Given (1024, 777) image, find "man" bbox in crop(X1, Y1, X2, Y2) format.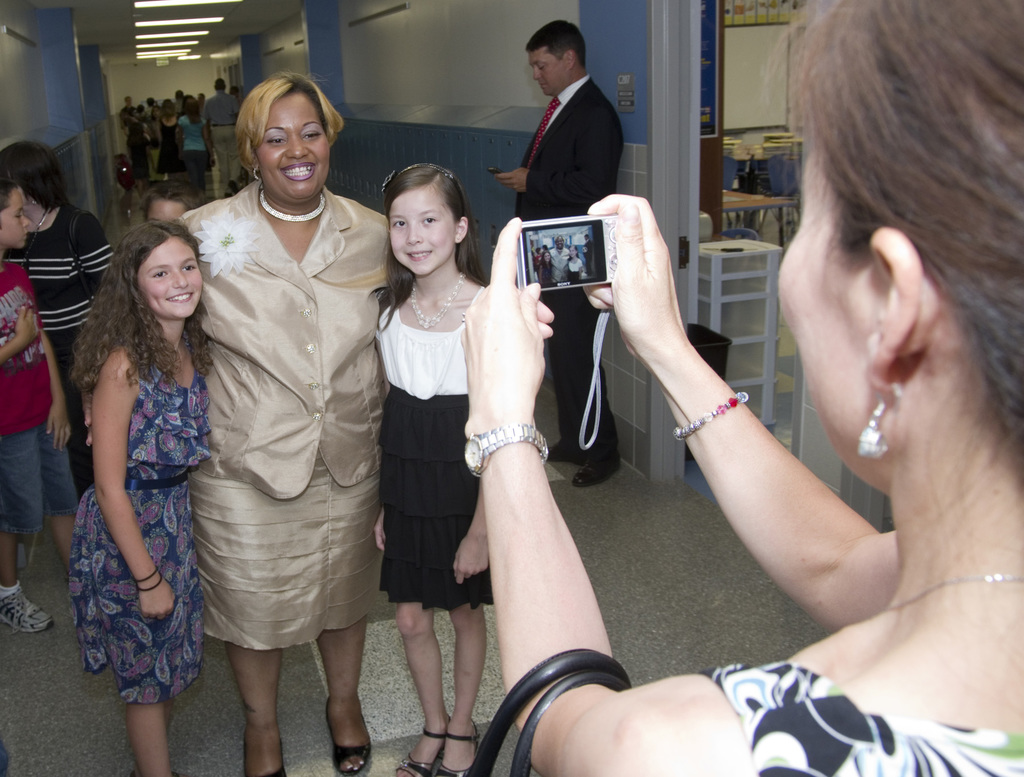
crop(577, 230, 595, 279).
